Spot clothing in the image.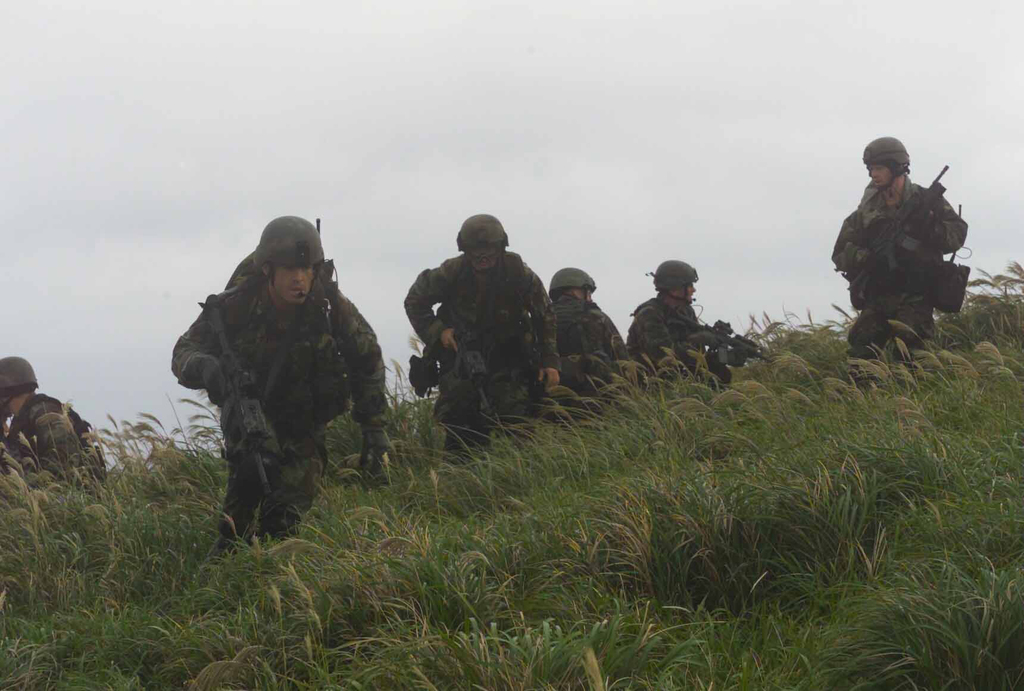
clothing found at crop(166, 207, 392, 533).
